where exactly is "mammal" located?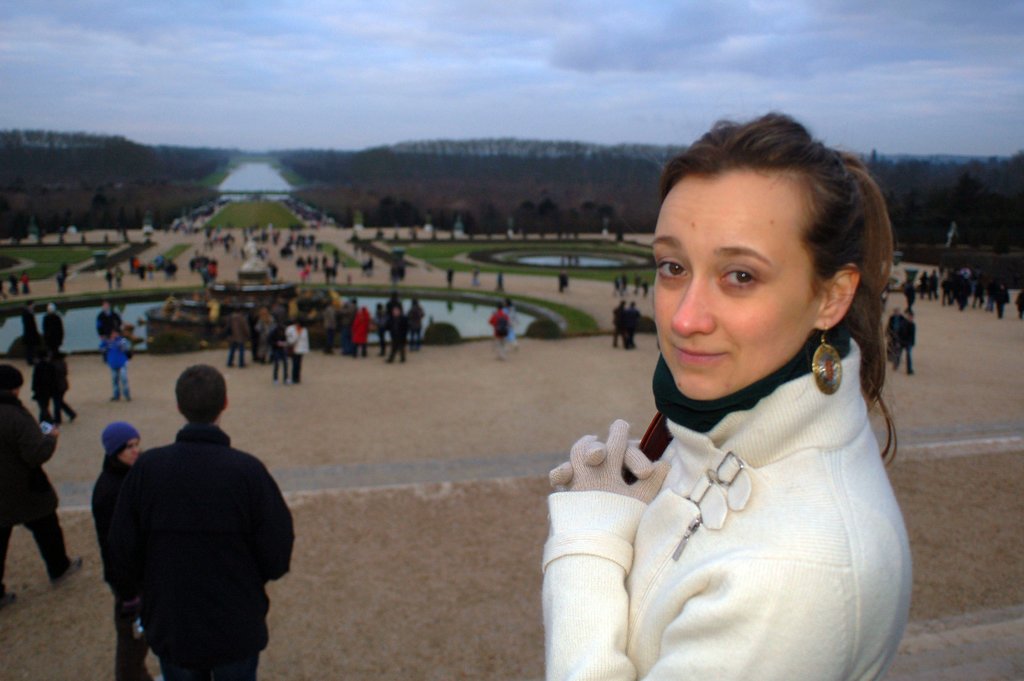
Its bounding box is left=502, top=298, right=524, bottom=349.
